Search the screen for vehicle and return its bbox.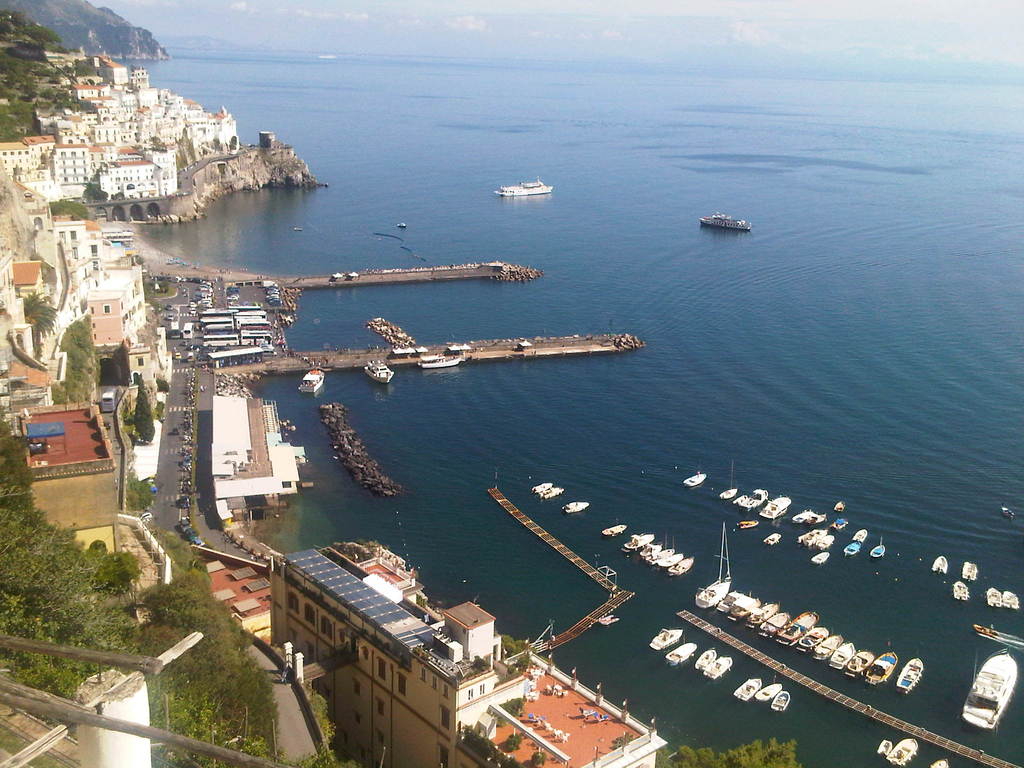
Found: (738, 488, 769, 512).
